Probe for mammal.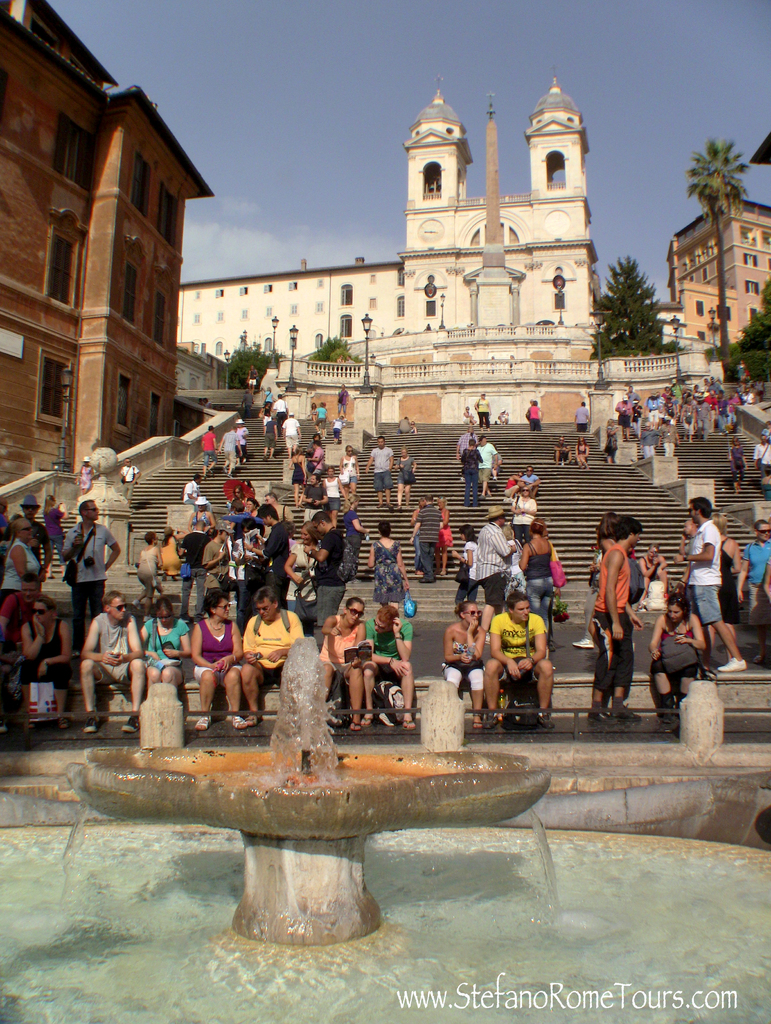
Probe result: pyautogui.locateOnScreen(410, 495, 431, 575).
